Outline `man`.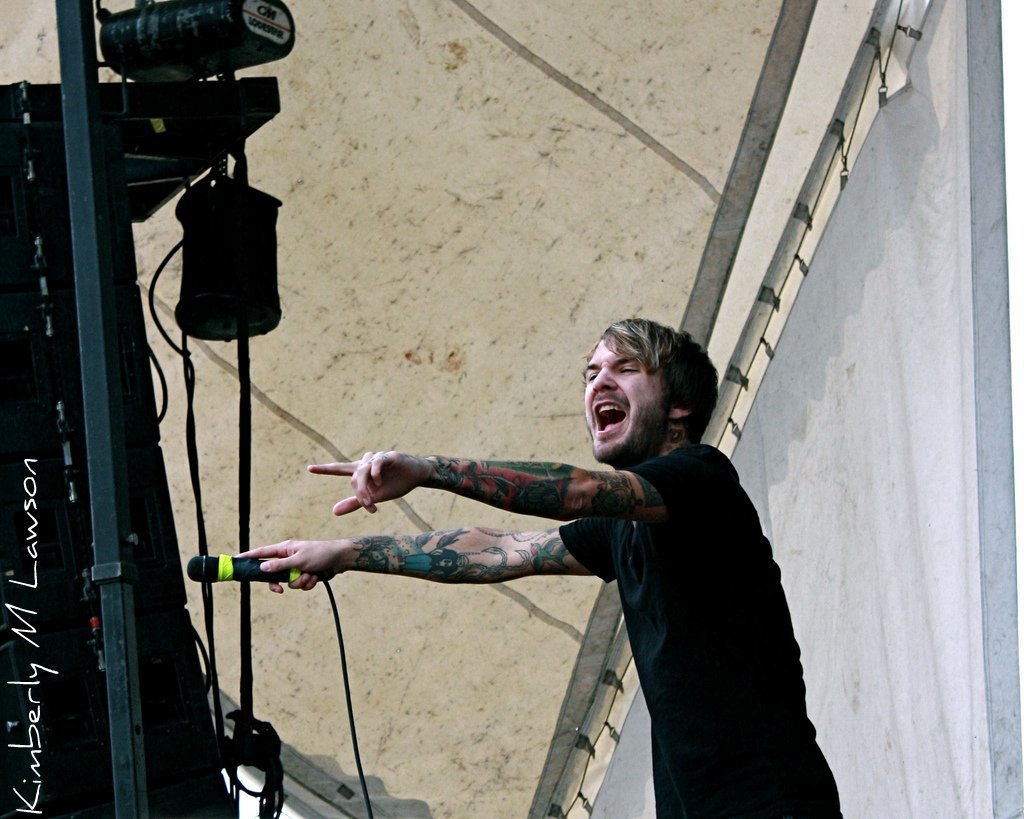
Outline: BBox(236, 313, 857, 818).
